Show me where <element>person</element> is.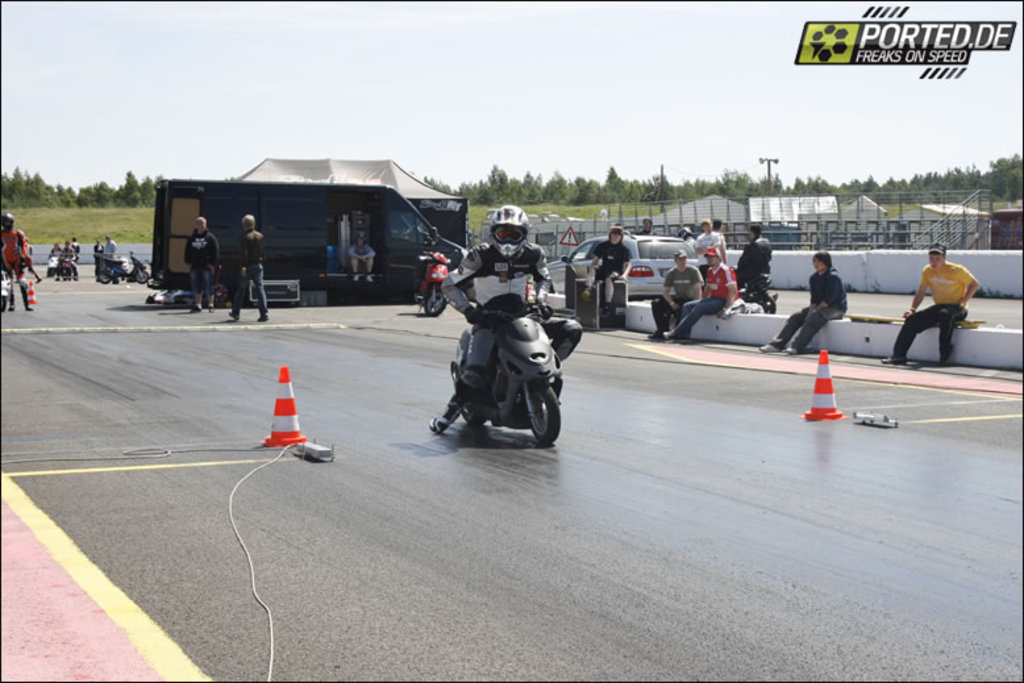
<element>person</element> is at <region>646, 247, 707, 333</region>.
